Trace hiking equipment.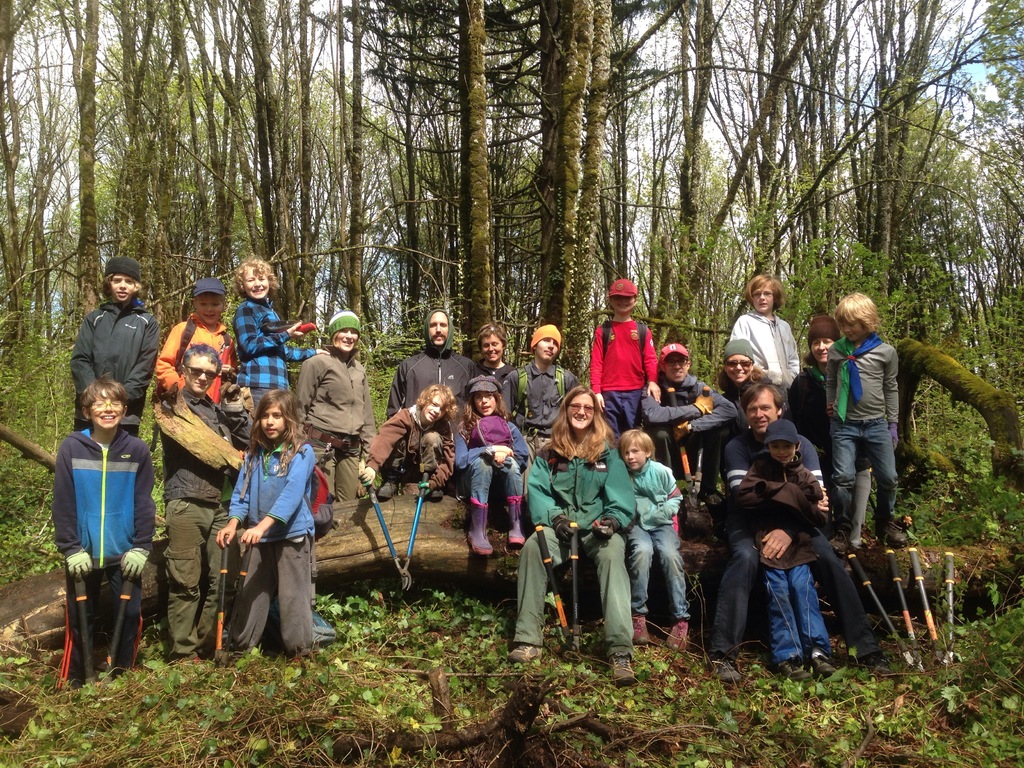
Traced to (x1=225, y1=538, x2=255, y2=668).
